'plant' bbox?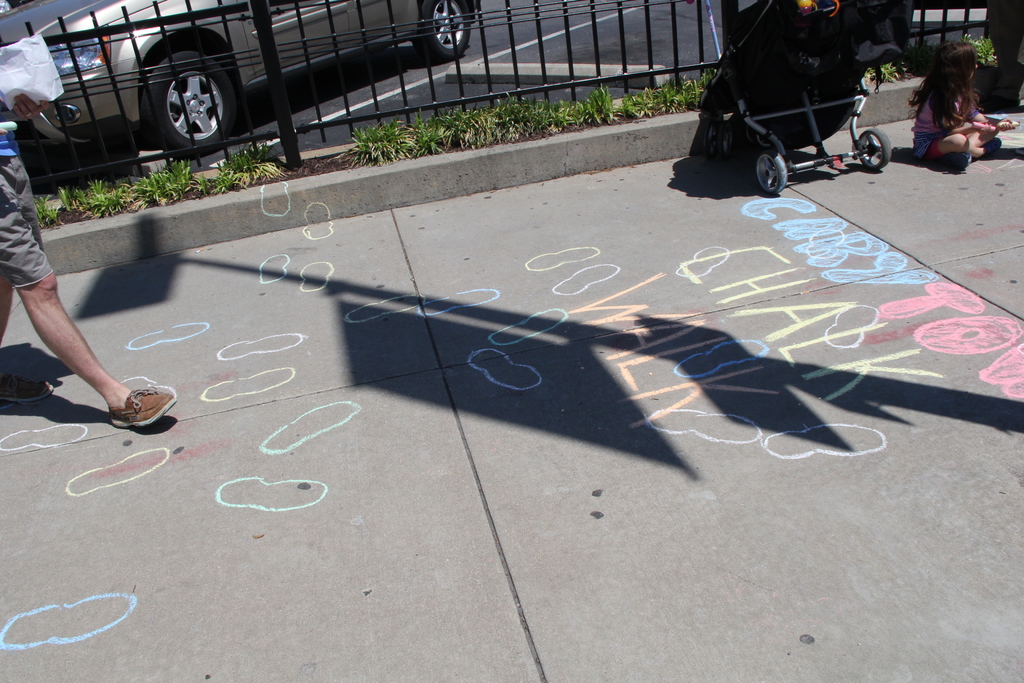
rect(334, 113, 425, 165)
